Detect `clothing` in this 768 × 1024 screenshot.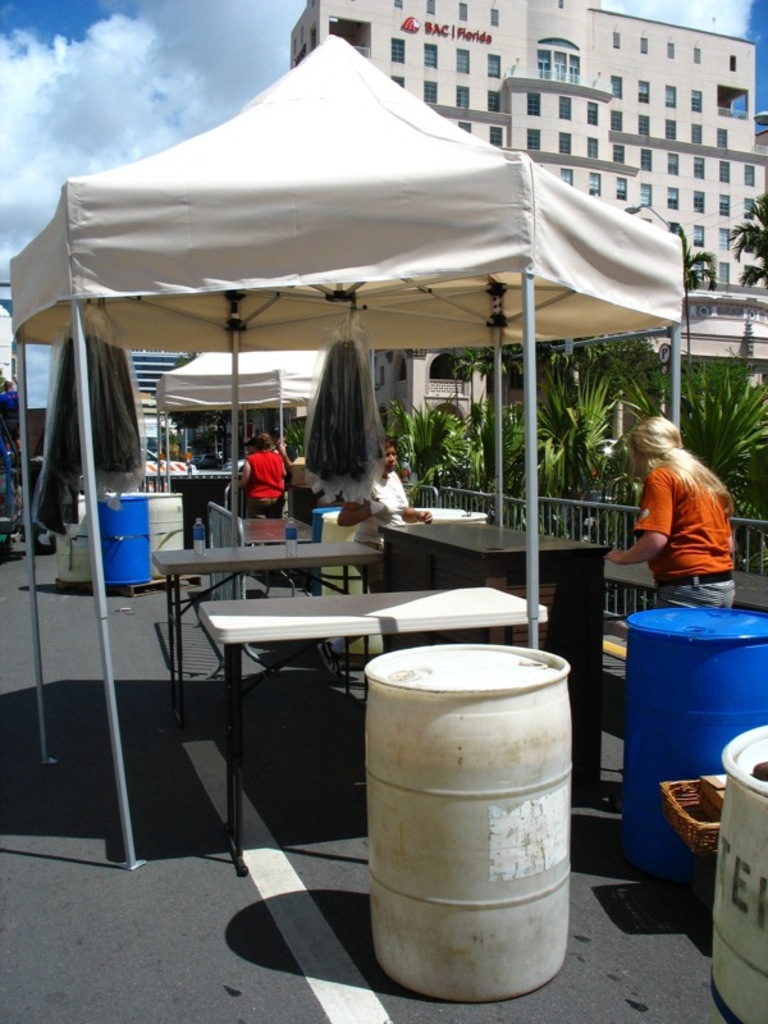
Detection: x1=227 y1=449 x2=282 y2=558.
